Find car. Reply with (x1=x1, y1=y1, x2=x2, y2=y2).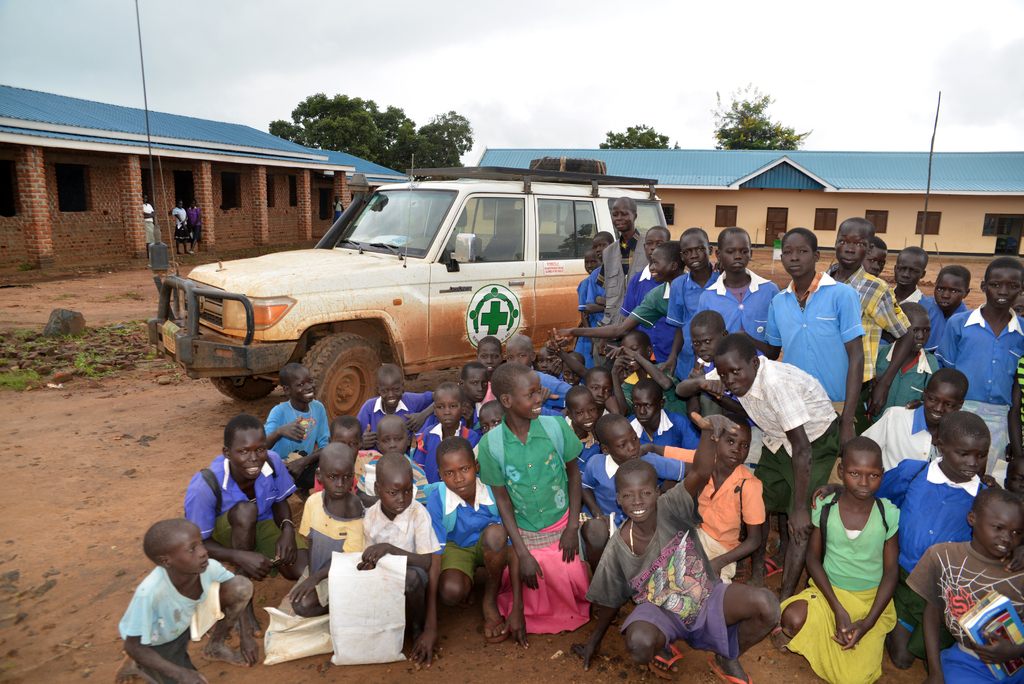
(x1=156, y1=170, x2=682, y2=423).
